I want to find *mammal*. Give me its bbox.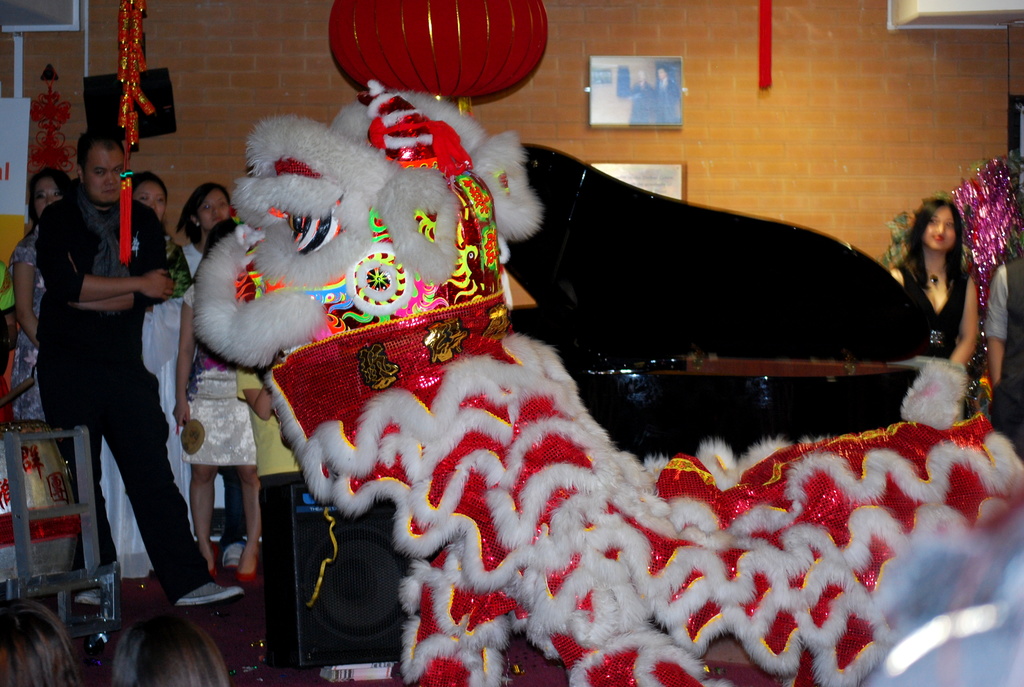
[886,194,985,366].
